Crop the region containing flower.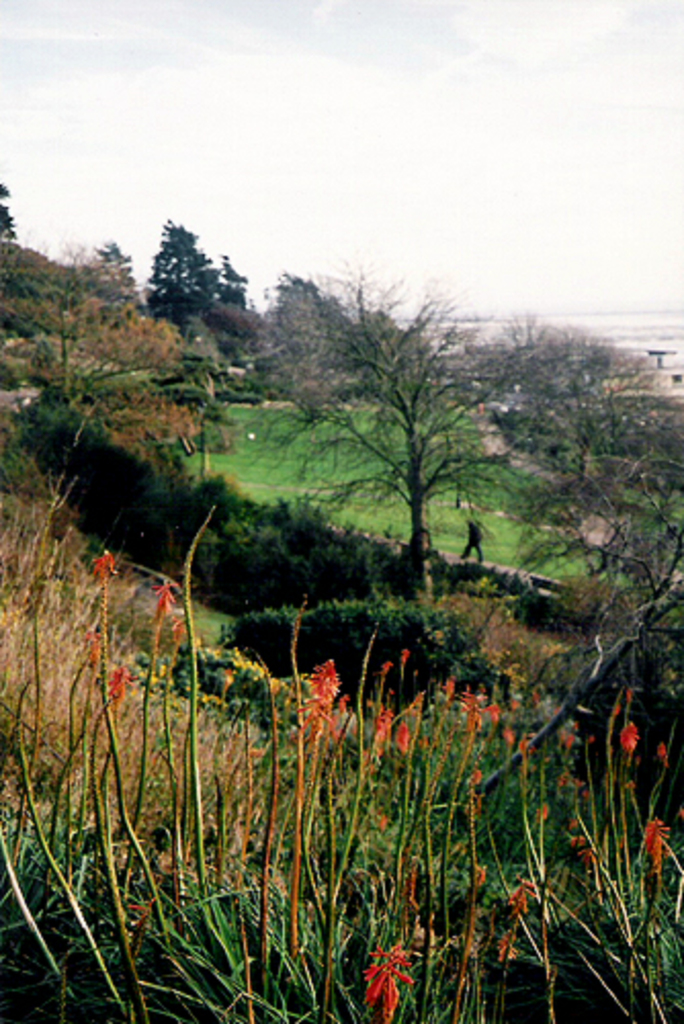
Crop region: <region>483, 707, 506, 737</region>.
